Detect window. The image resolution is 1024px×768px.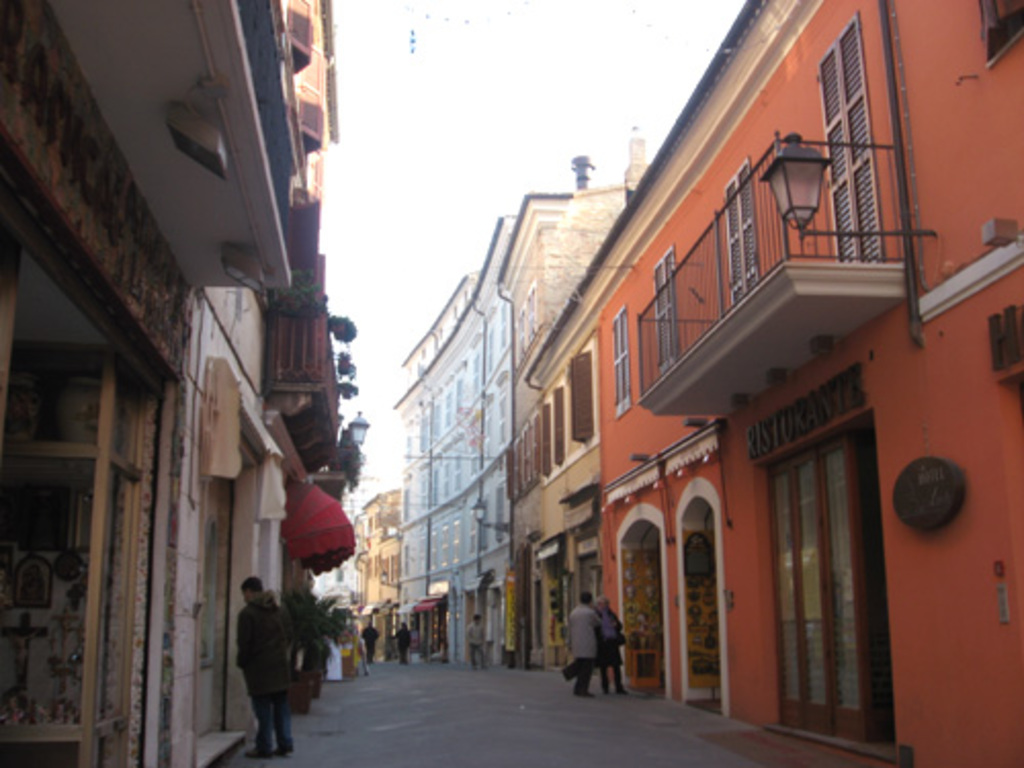
(555, 389, 569, 461).
